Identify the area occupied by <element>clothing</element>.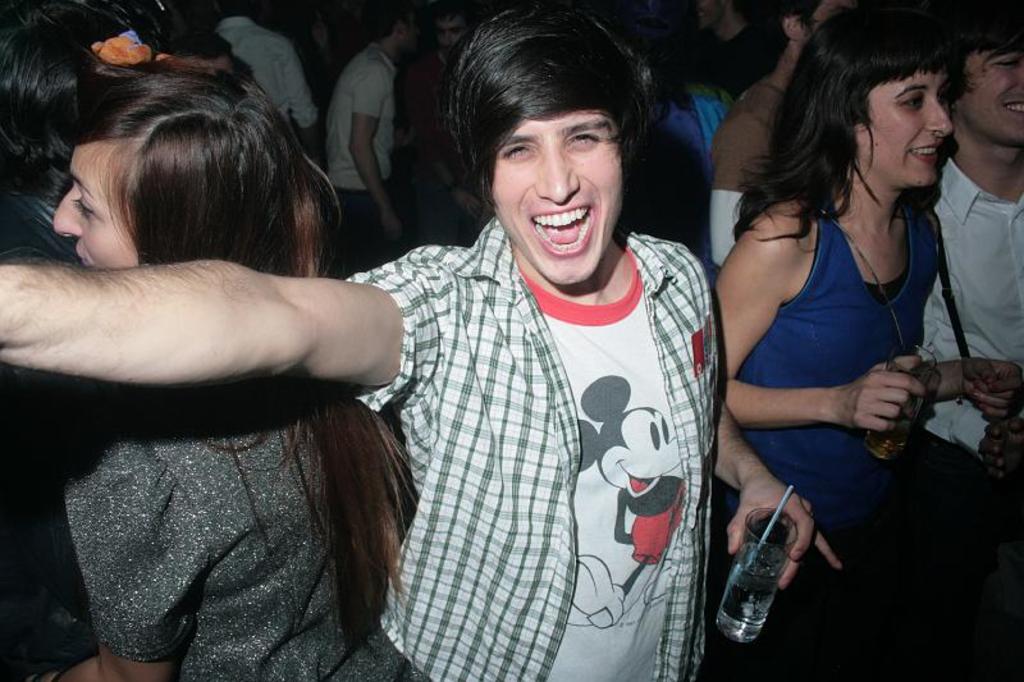
Area: 342:234:746:681.
